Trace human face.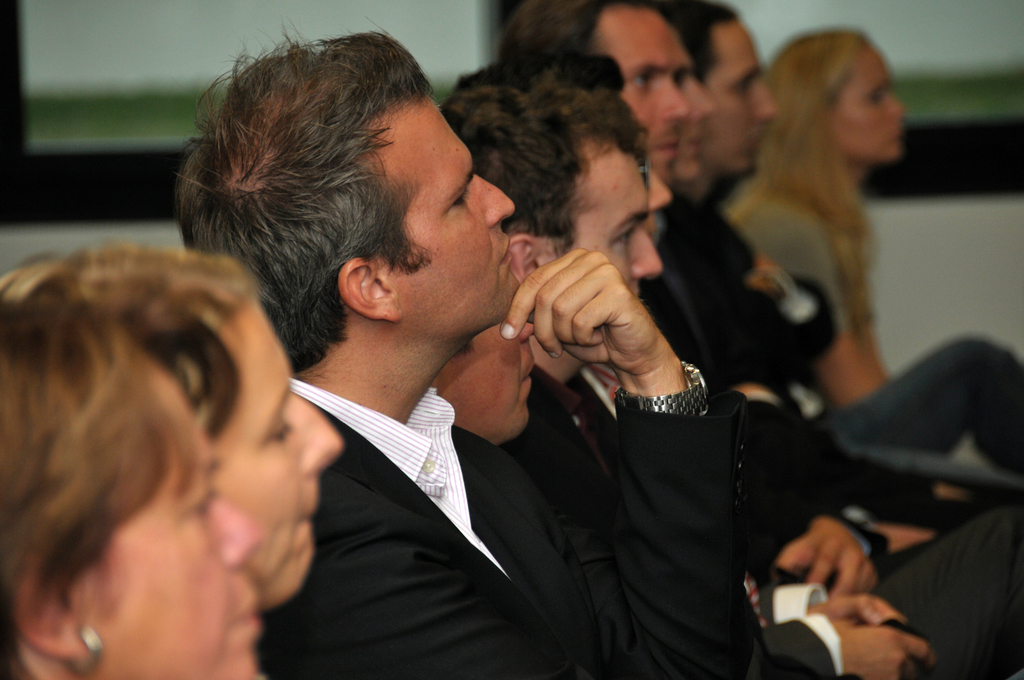
Traced to 714, 20, 778, 177.
